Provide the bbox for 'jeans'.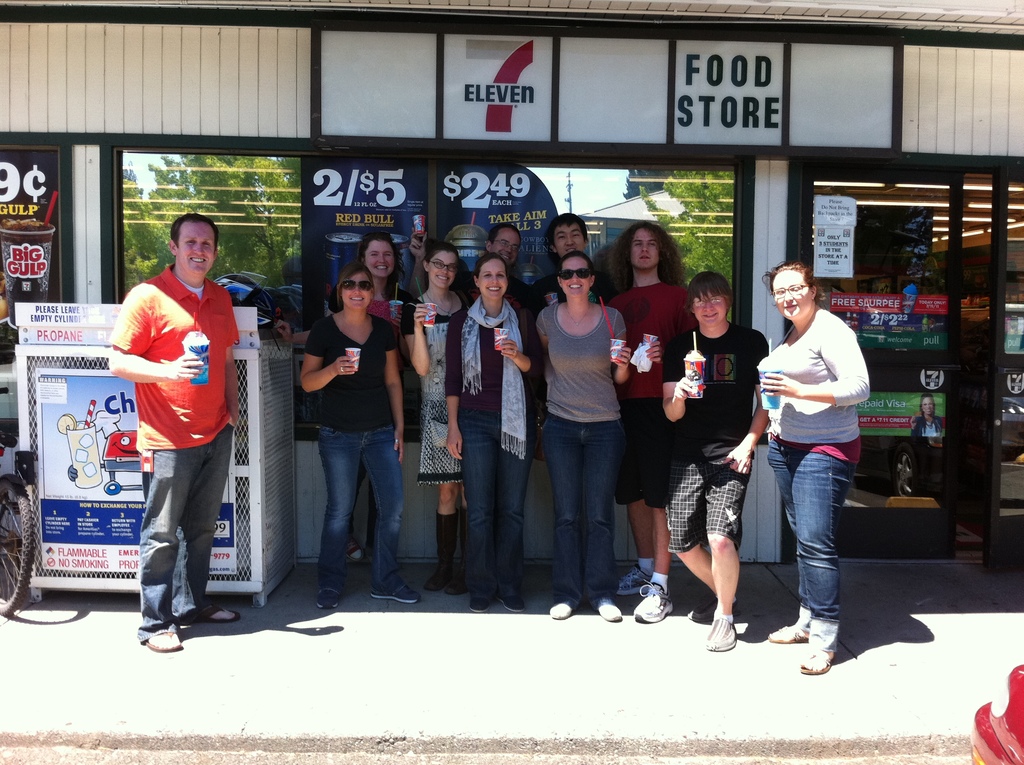
bbox=[145, 423, 230, 632].
